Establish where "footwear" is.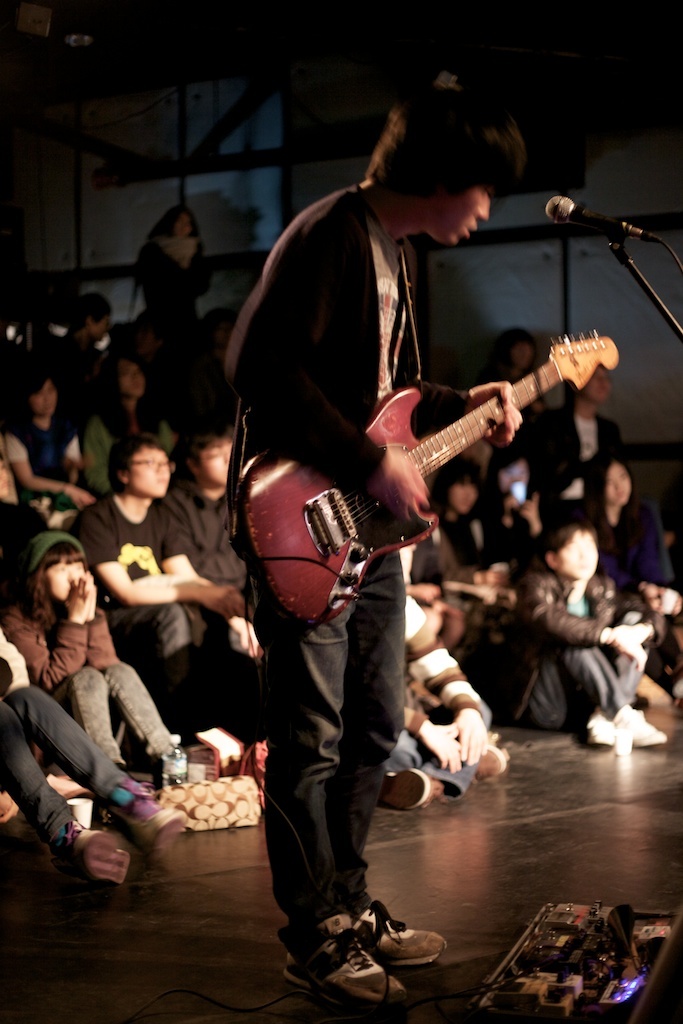
Established at x1=116 y1=802 x2=185 y2=859.
